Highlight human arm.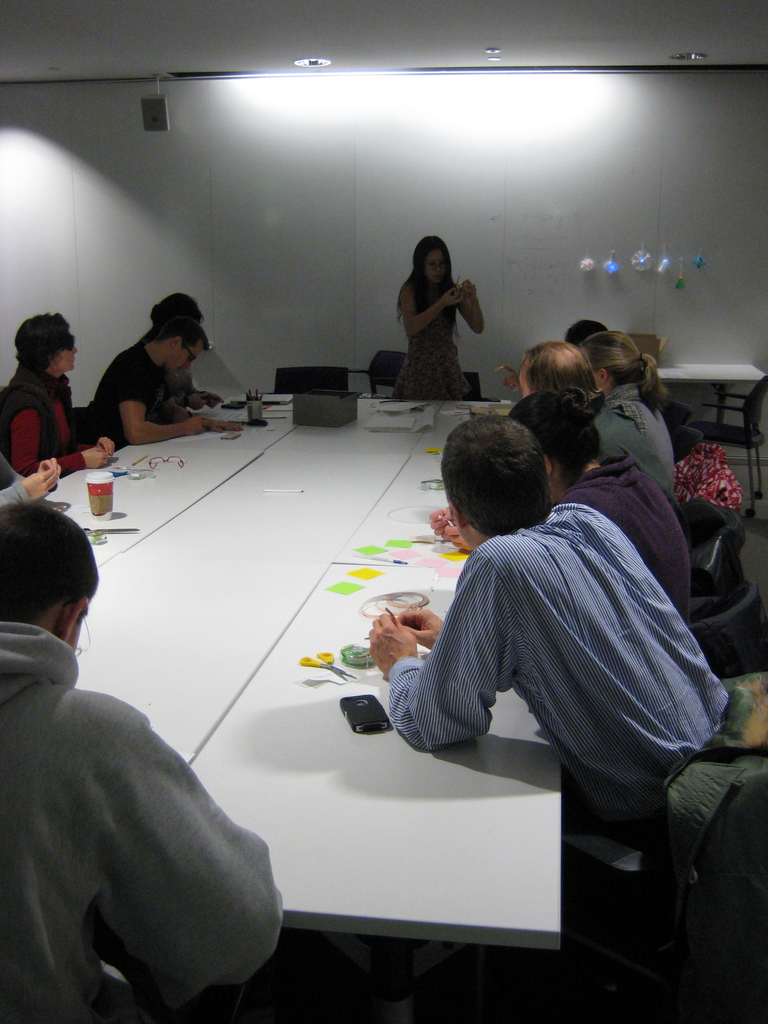
Highlighted region: [496,360,518,400].
